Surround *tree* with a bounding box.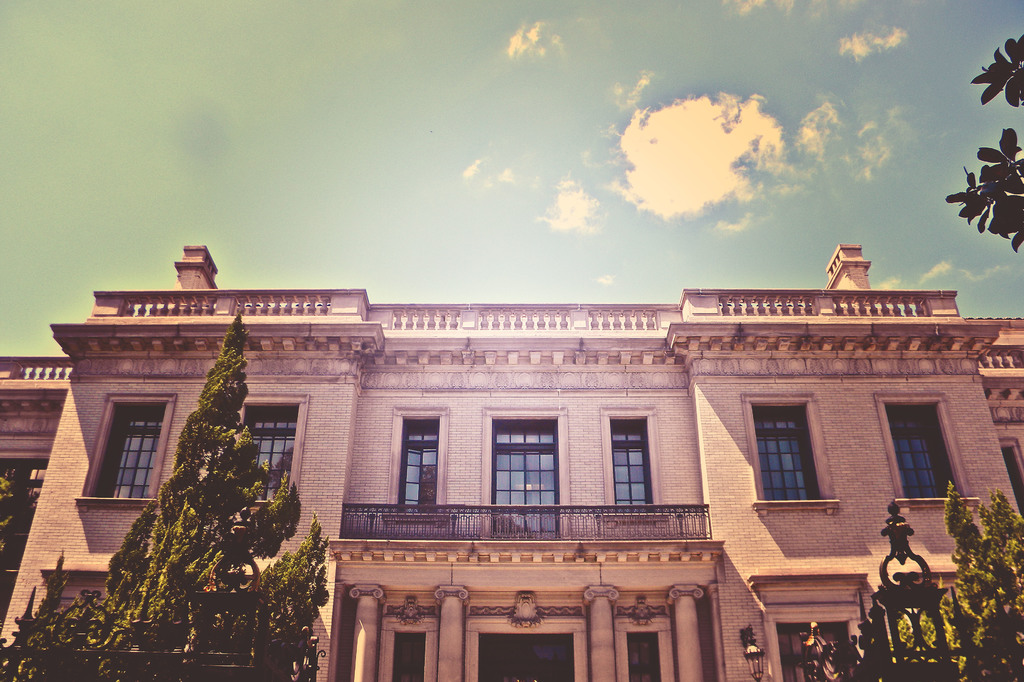
crop(0, 549, 88, 681).
